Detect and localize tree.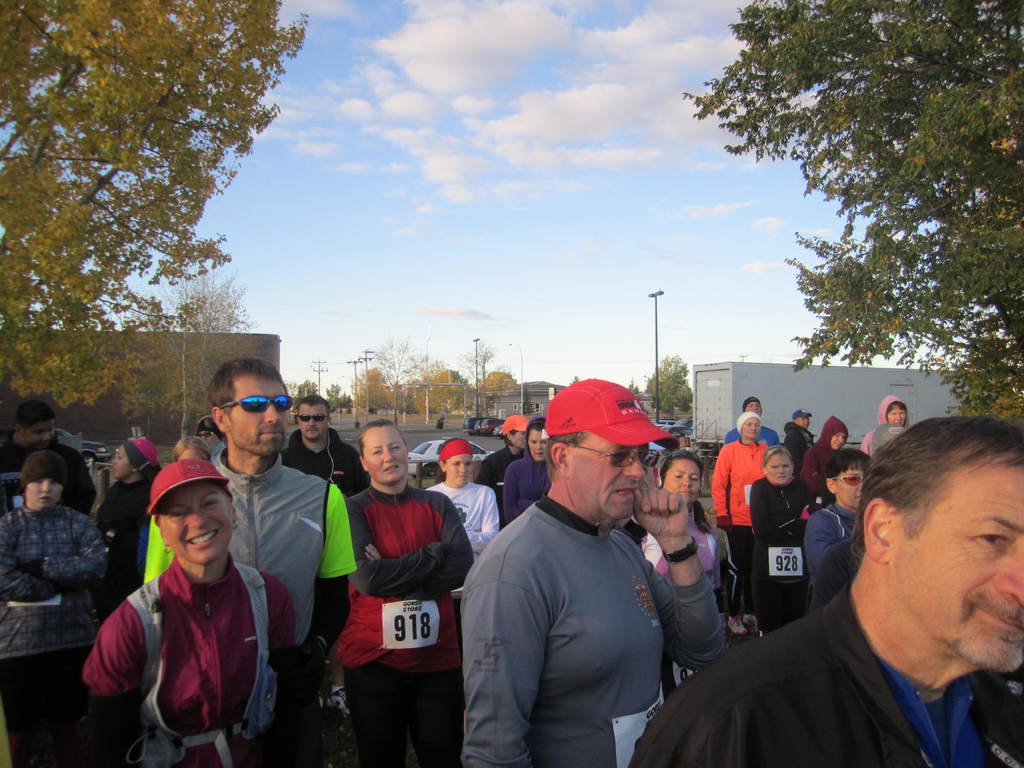
Localized at bbox=(691, 19, 1009, 415).
